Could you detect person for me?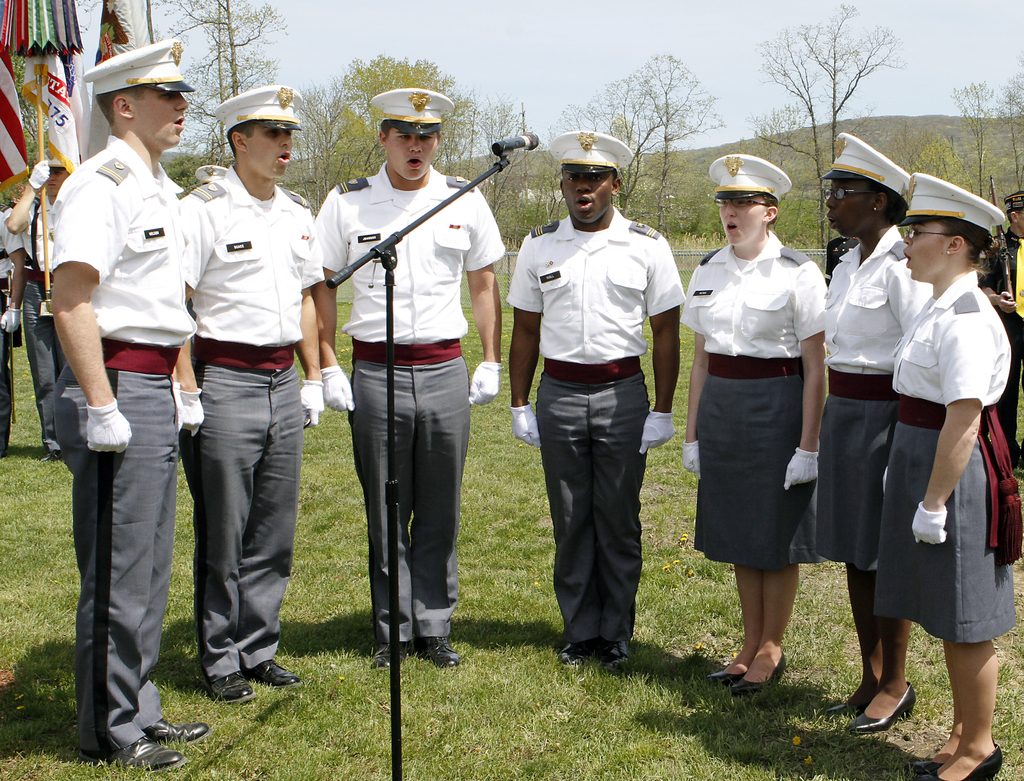
Detection result: 502 125 682 662.
